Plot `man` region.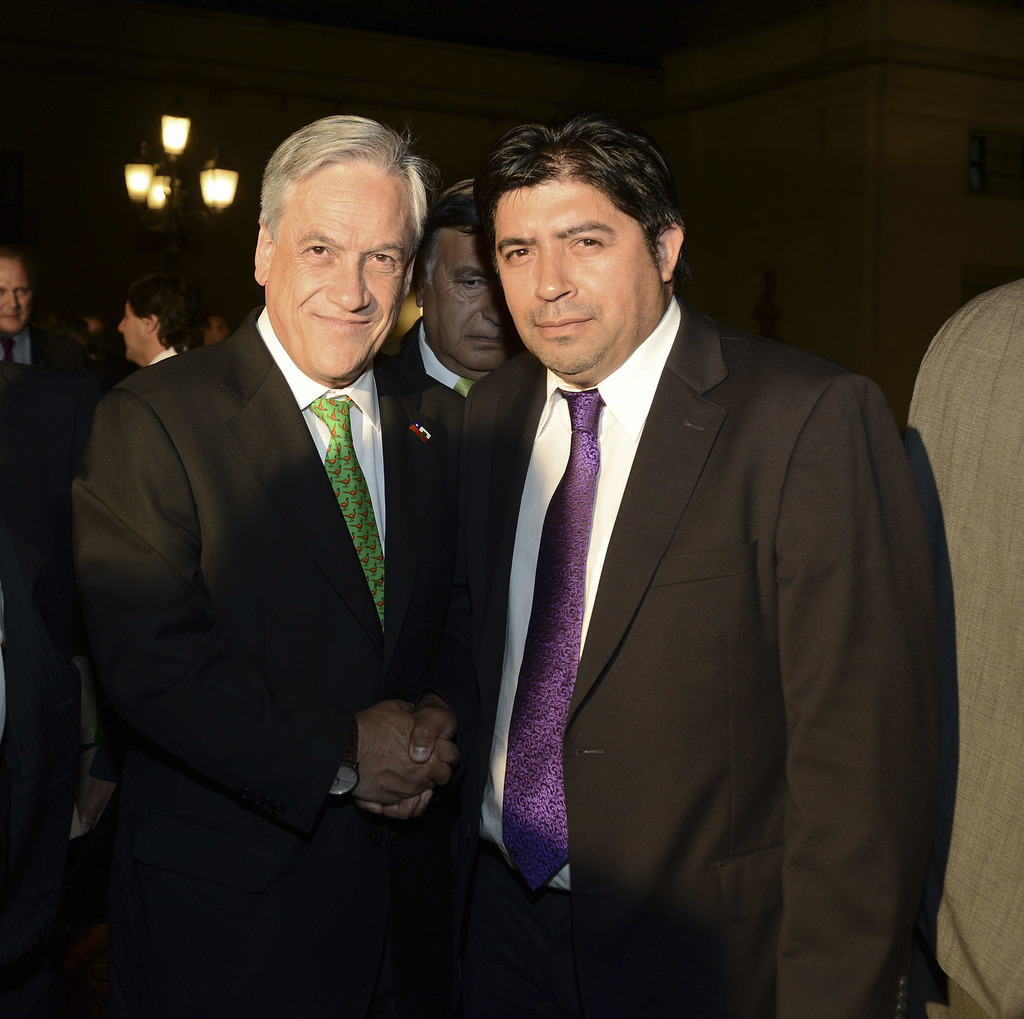
Plotted at crop(410, 88, 915, 1002).
